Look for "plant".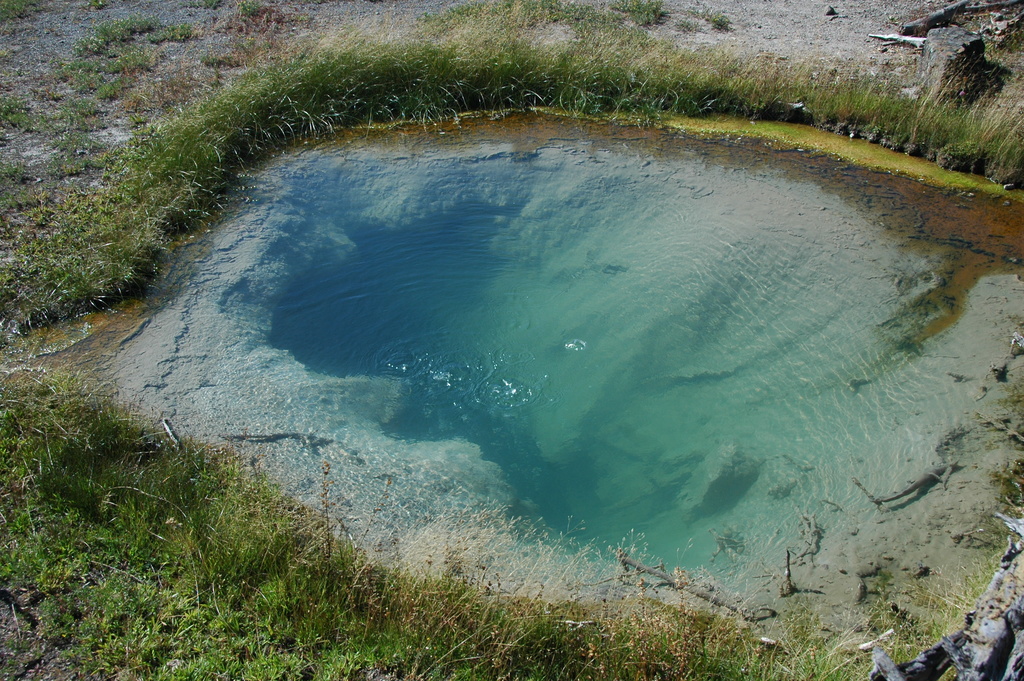
Found: (0,0,1023,344).
